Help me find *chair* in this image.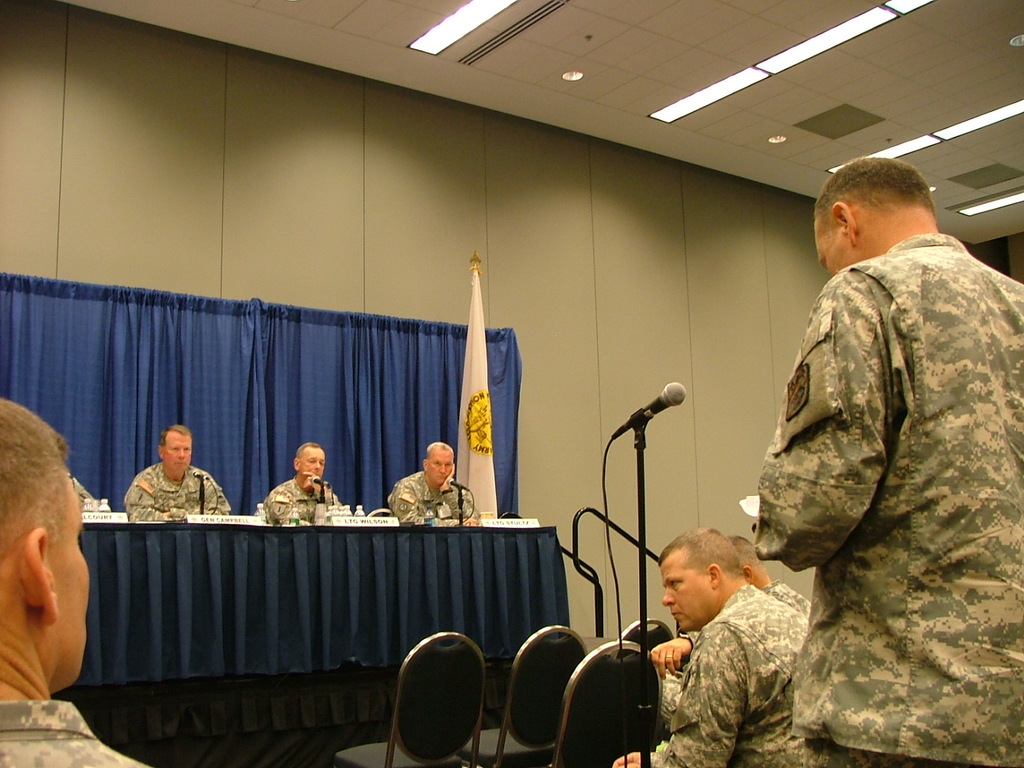
Found it: bbox=(542, 639, 665, 767).
